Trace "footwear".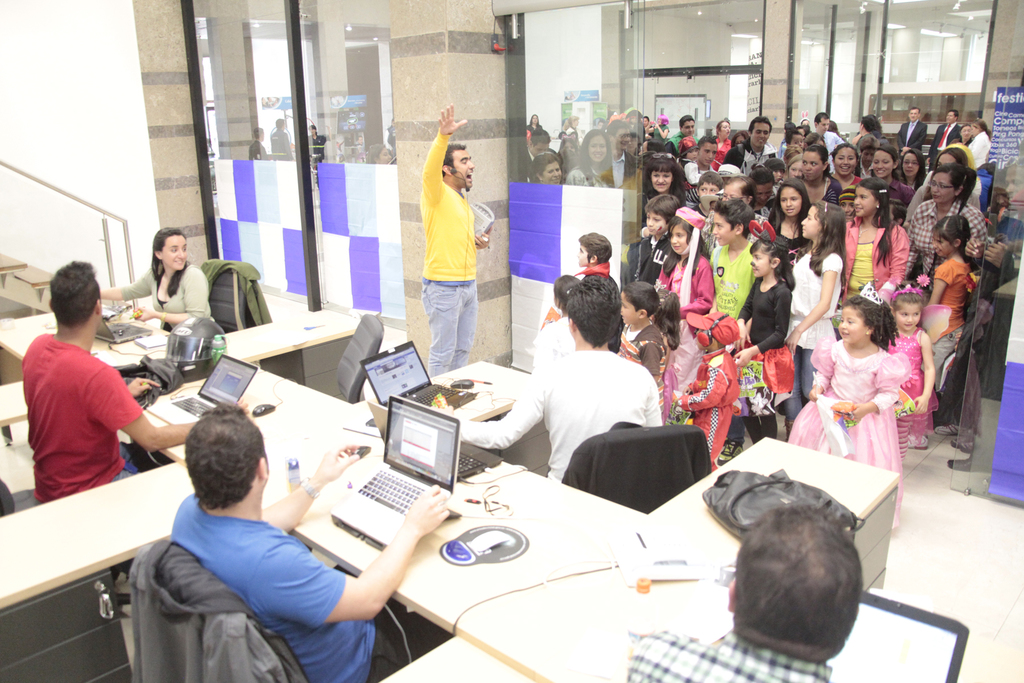
Traced to locate(930, 420, 963, 438).
